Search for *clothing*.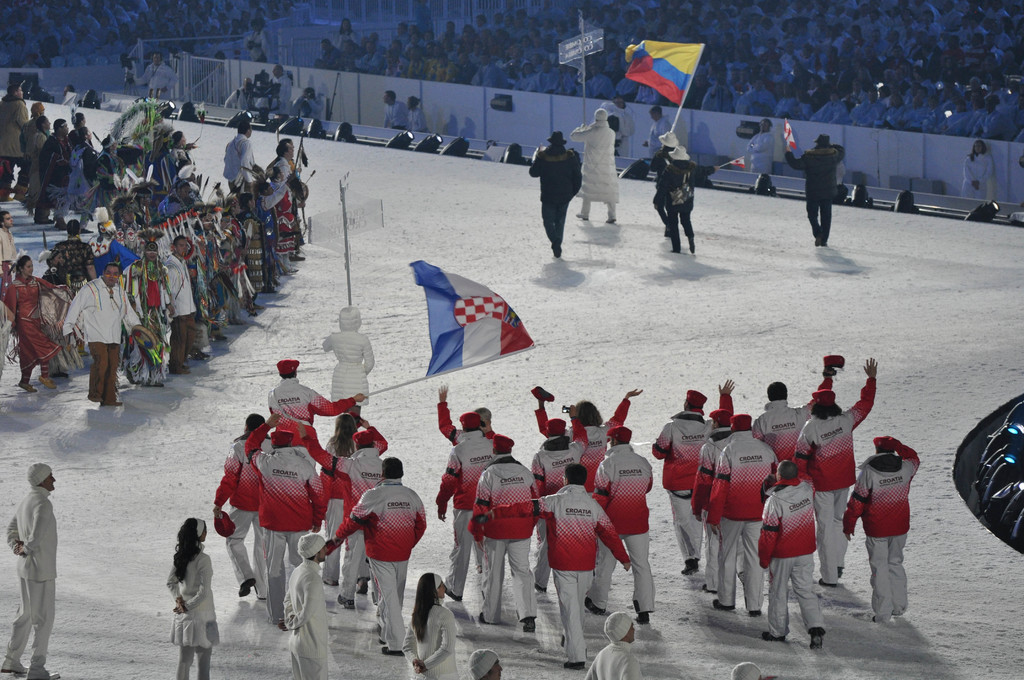
Found at left=436, top=31, right=453, bottom=43.
